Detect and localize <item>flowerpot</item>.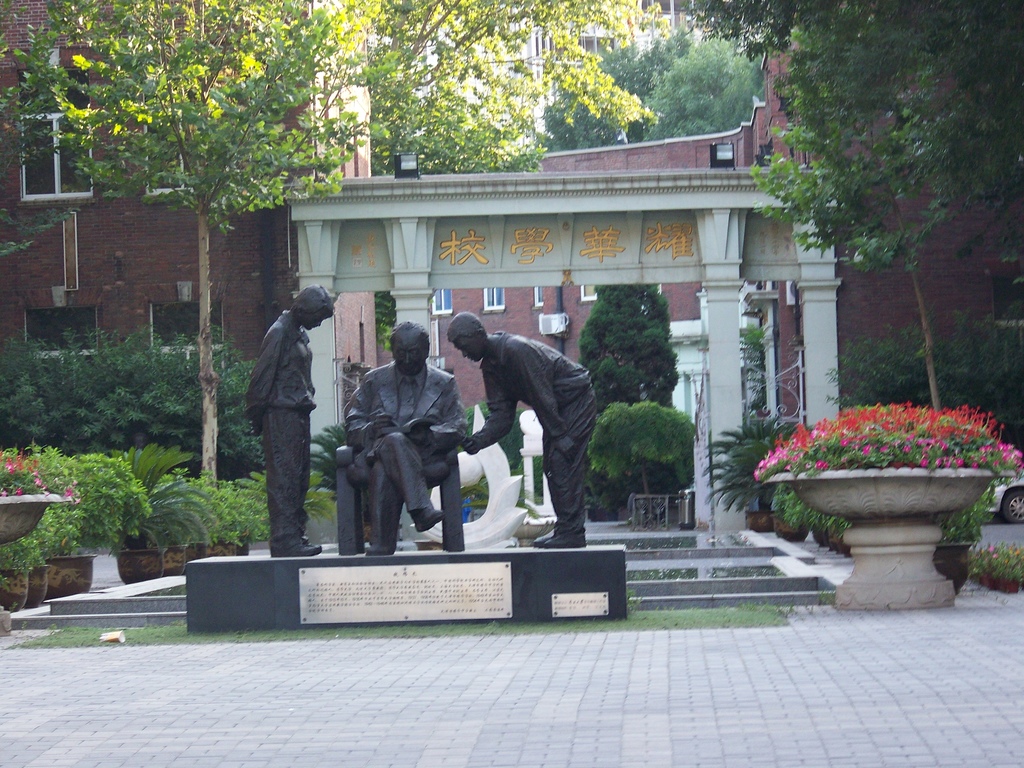
Localized at crop(44, 554, 99, 600).
